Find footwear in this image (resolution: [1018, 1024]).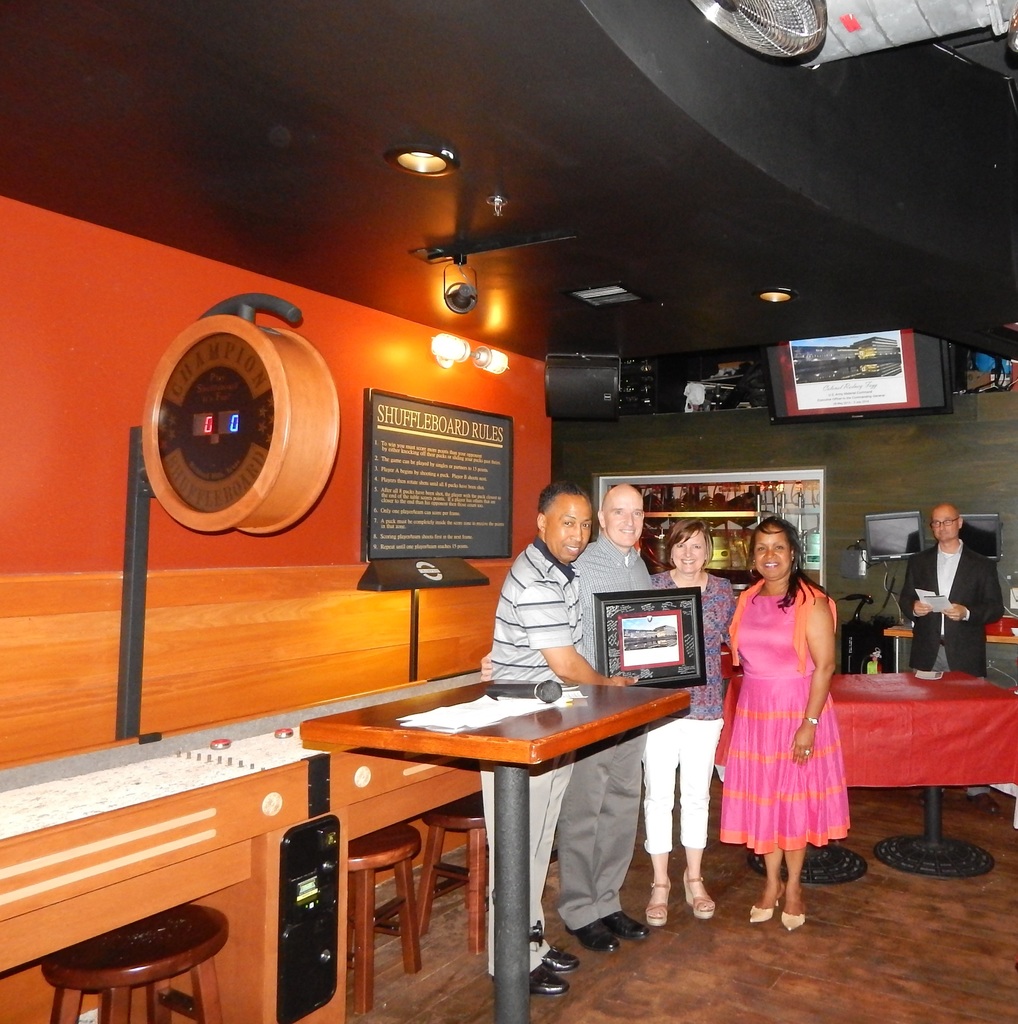
681:867:721:918.
